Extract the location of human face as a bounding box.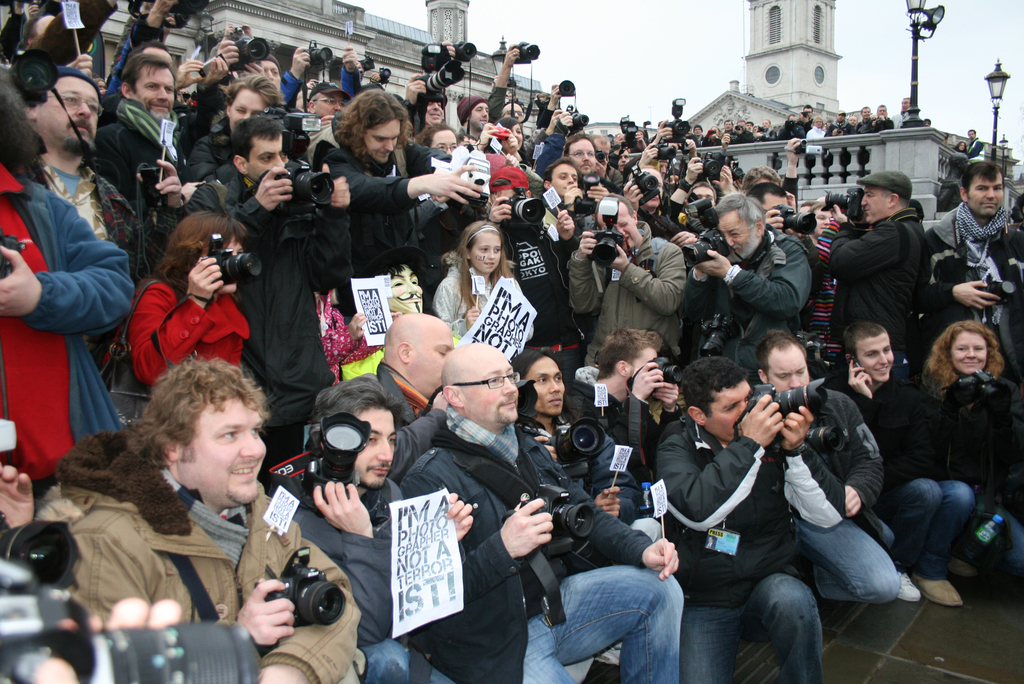
{"x1": 30, "y1": 68, "x2": 98, "y2": 151}.
